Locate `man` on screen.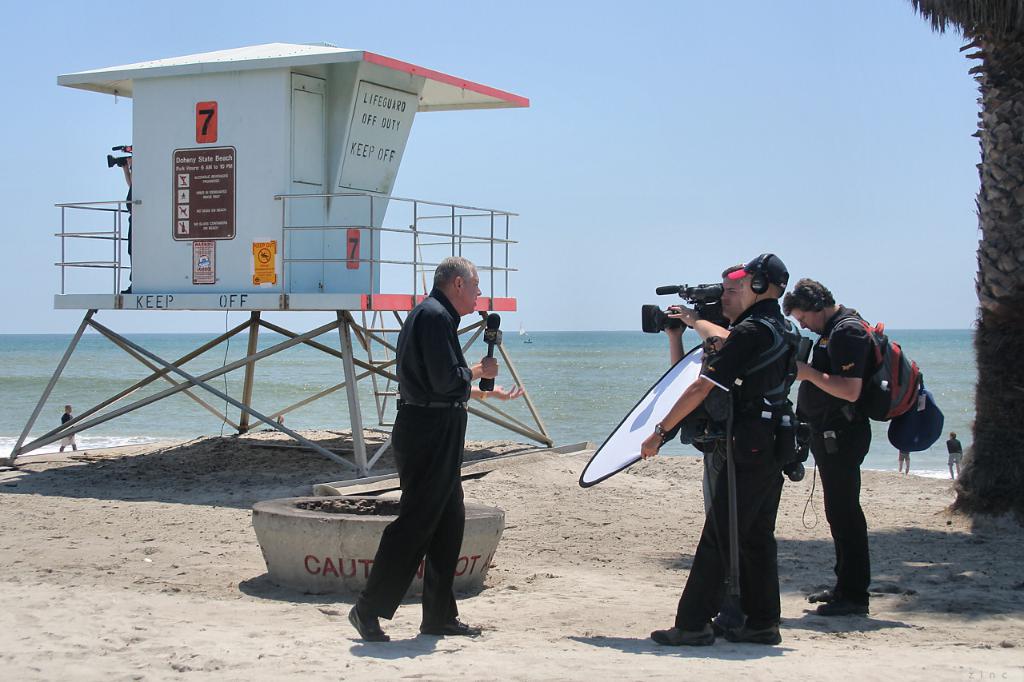
On screen at pyautogui.locateOnScreen(57, 401, 90, 458).
